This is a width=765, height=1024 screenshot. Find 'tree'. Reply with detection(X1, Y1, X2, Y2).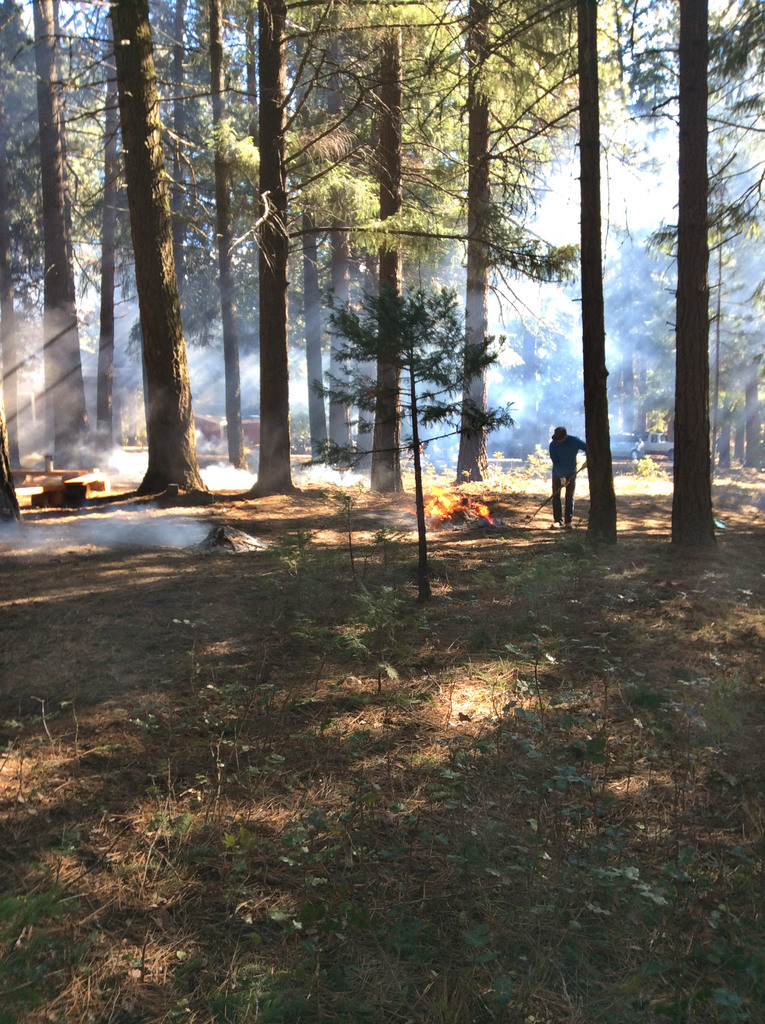
detection(0, 0, 113, 378).
